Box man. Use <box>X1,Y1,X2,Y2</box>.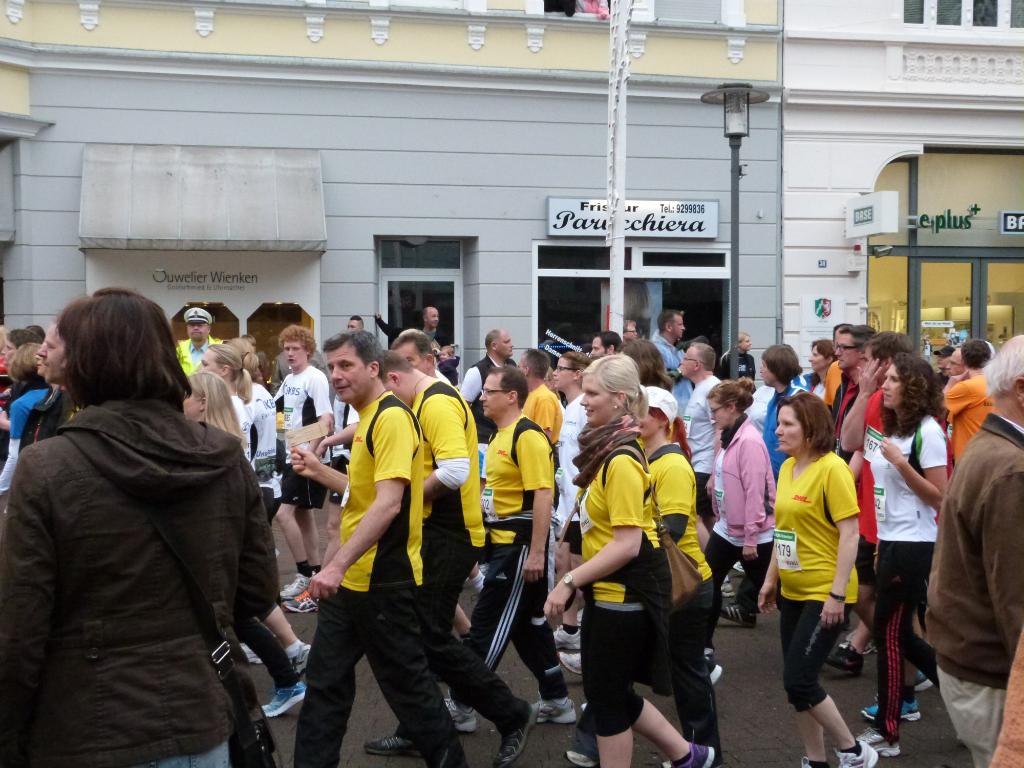
<box>936,345,955,385</box>.
